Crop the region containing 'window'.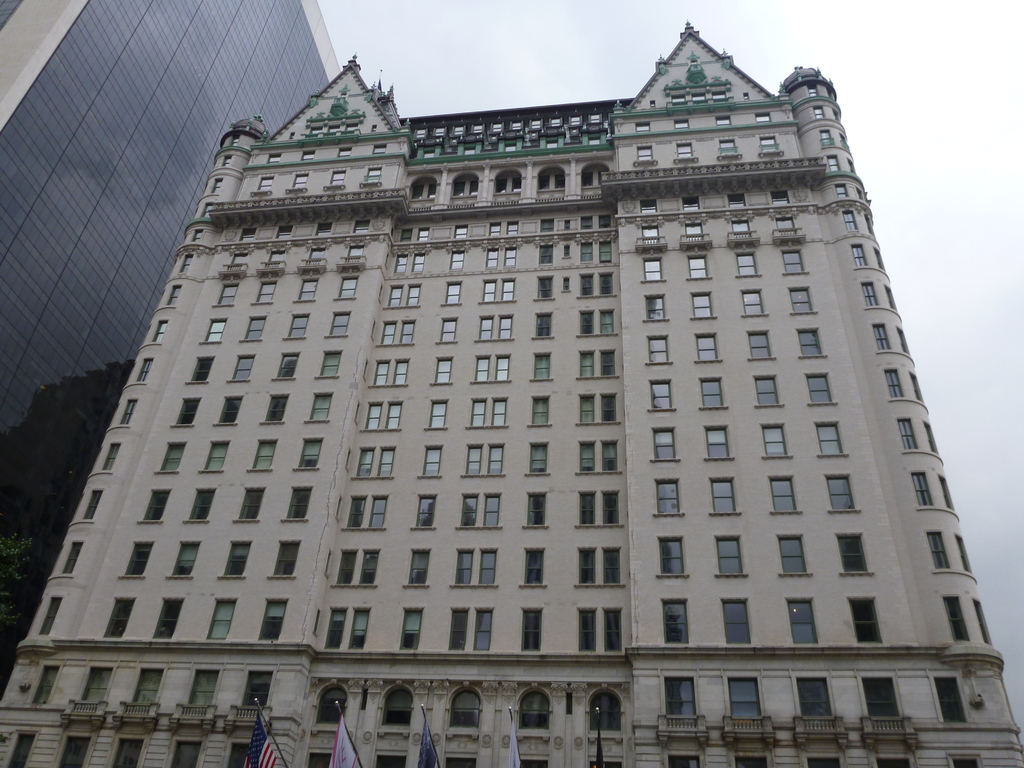
Crop region: [827,86,835,102].
